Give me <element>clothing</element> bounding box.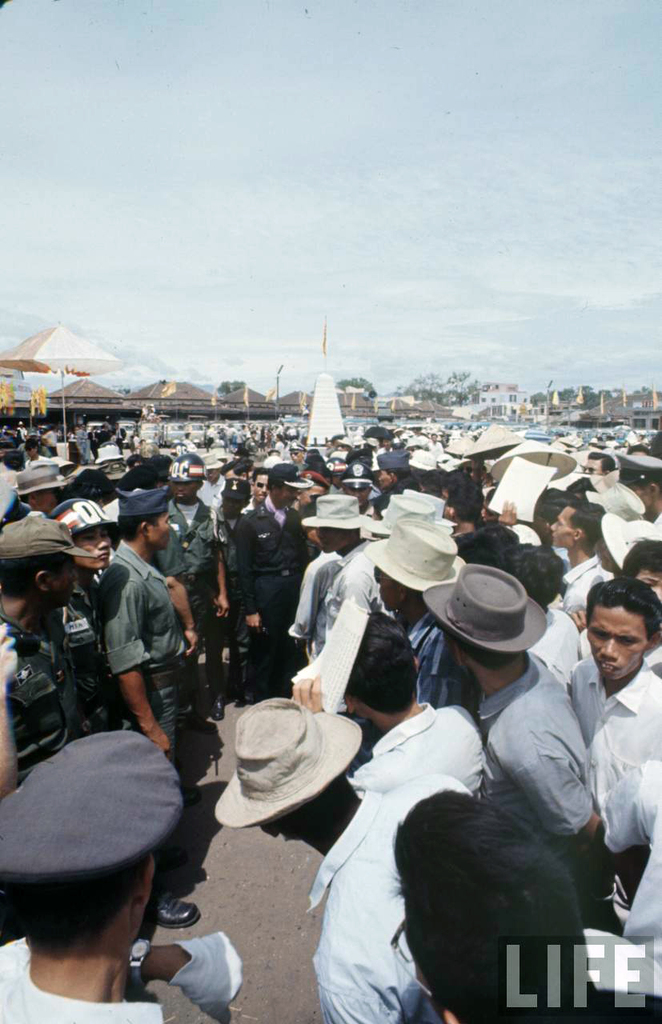
box=[143, 491, 226, 713].
